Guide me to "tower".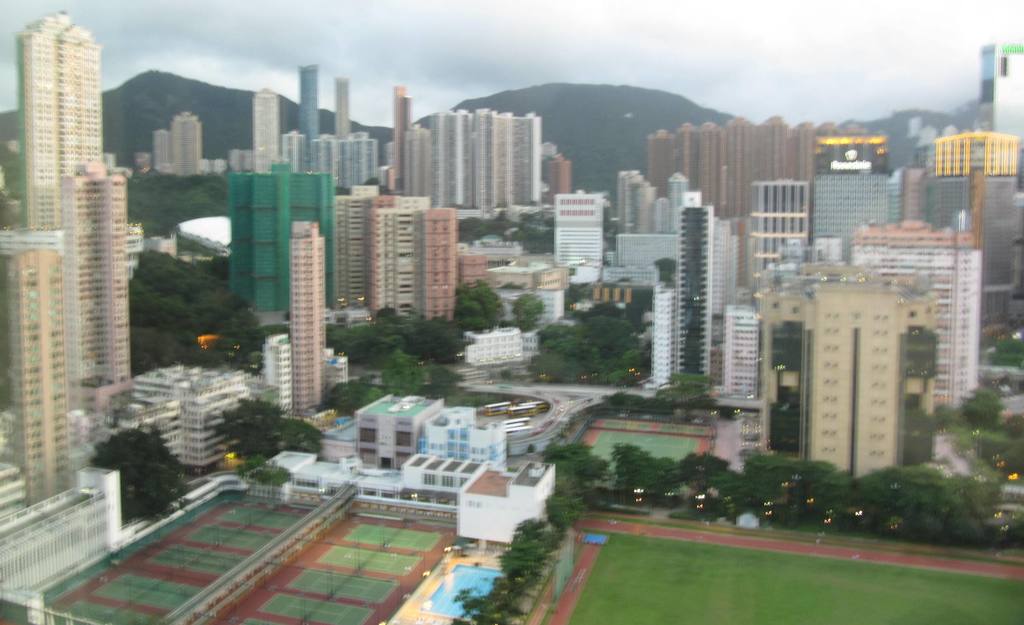
Guidance: bbox(653, 121, 809, 214).
